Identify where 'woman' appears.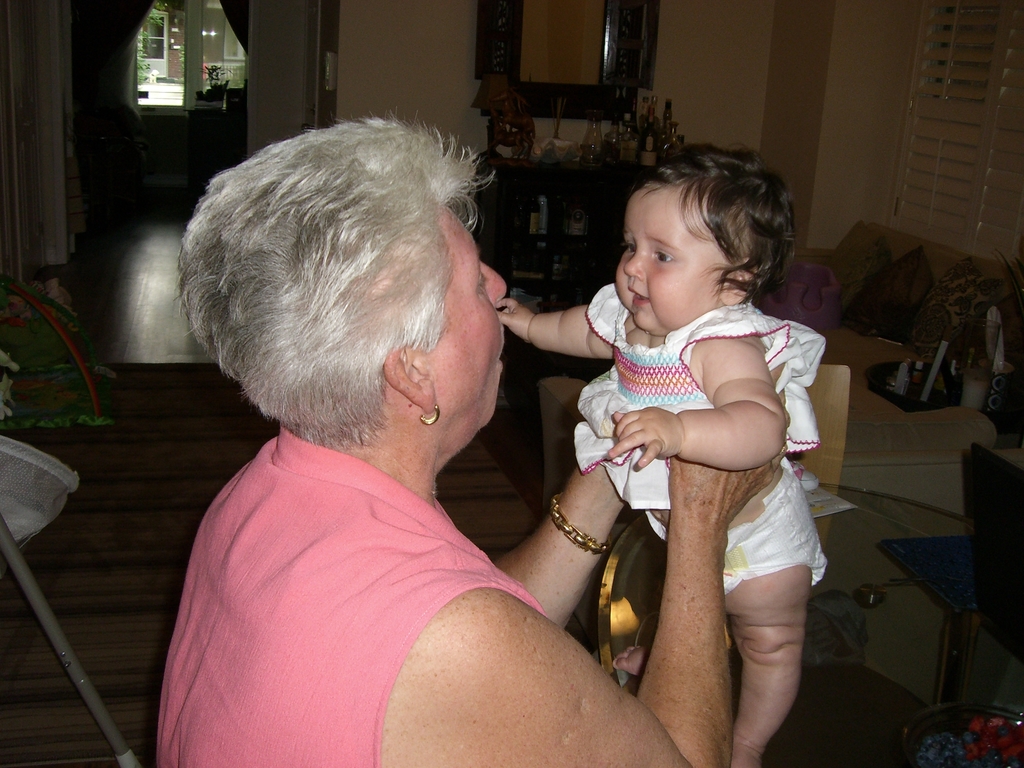
Appears at Rect(214, 72, 705, 766).
